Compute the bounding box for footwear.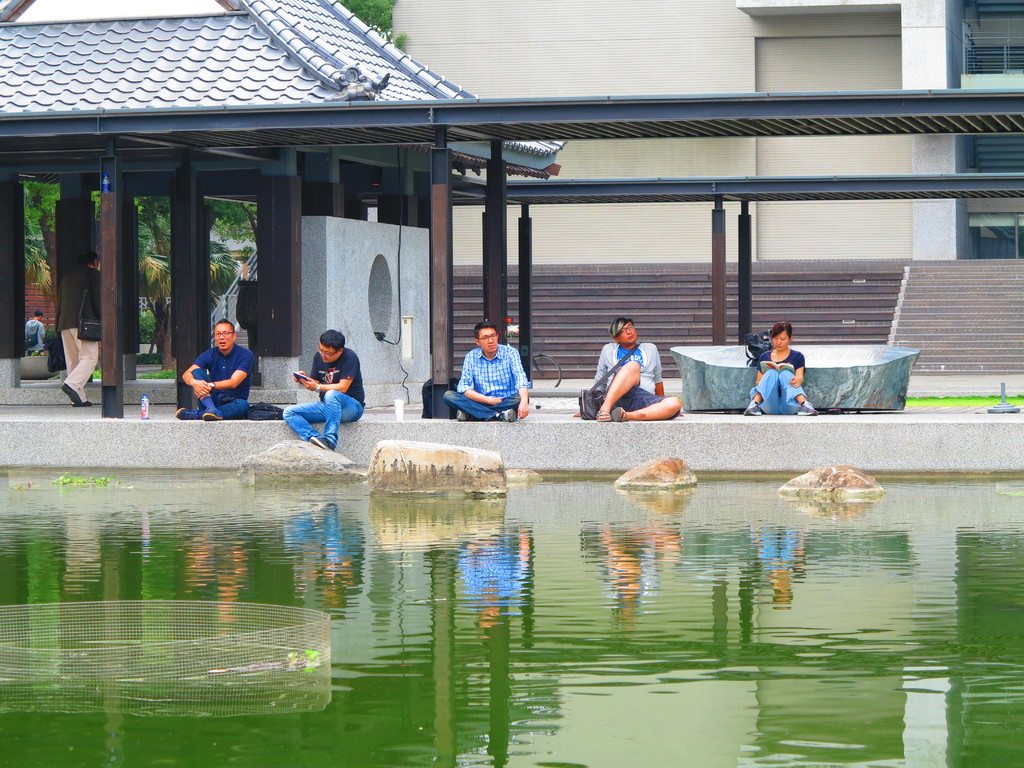
312 436 335 452.
